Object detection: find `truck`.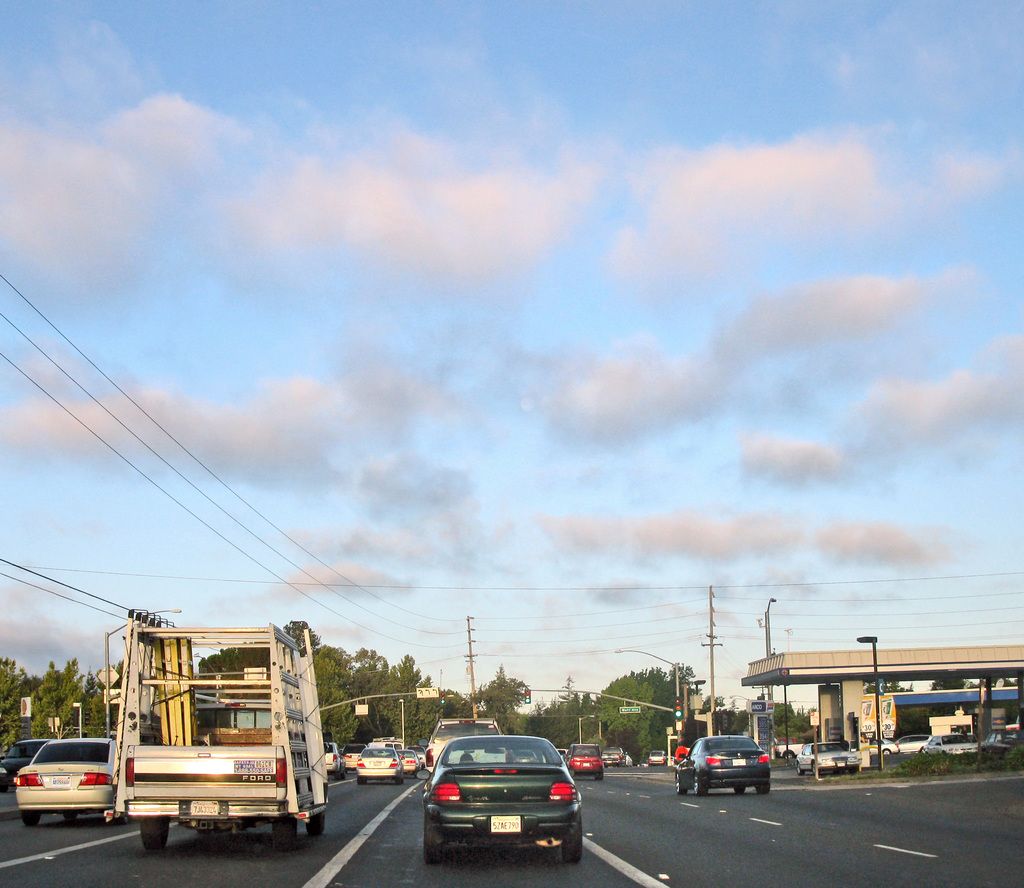
56,640,333,859.
